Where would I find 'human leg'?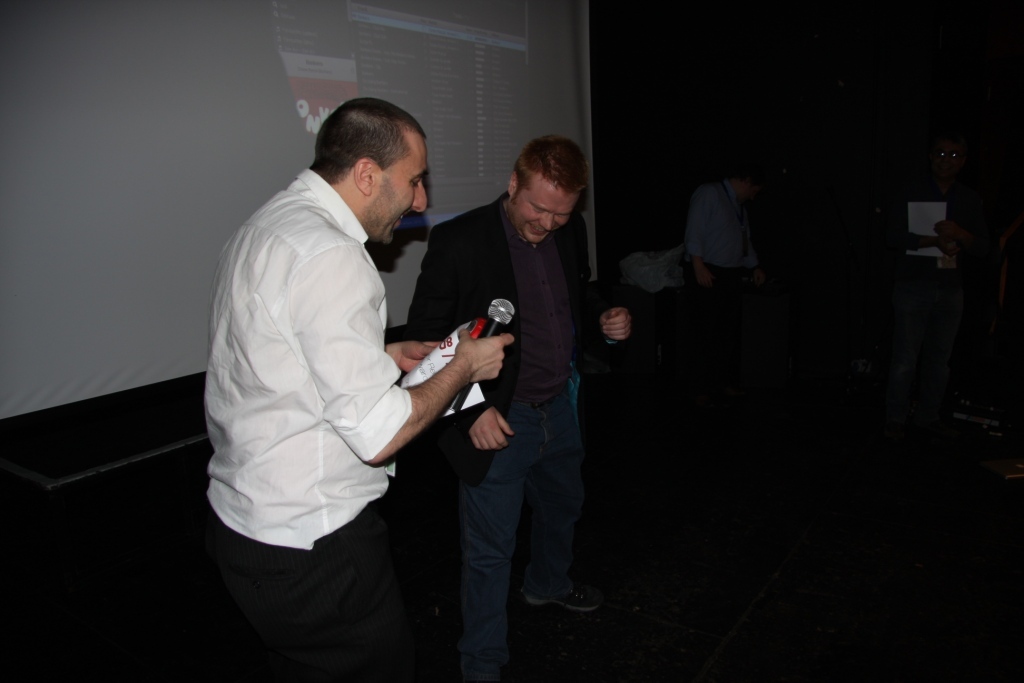
At (216,526,414,675).
